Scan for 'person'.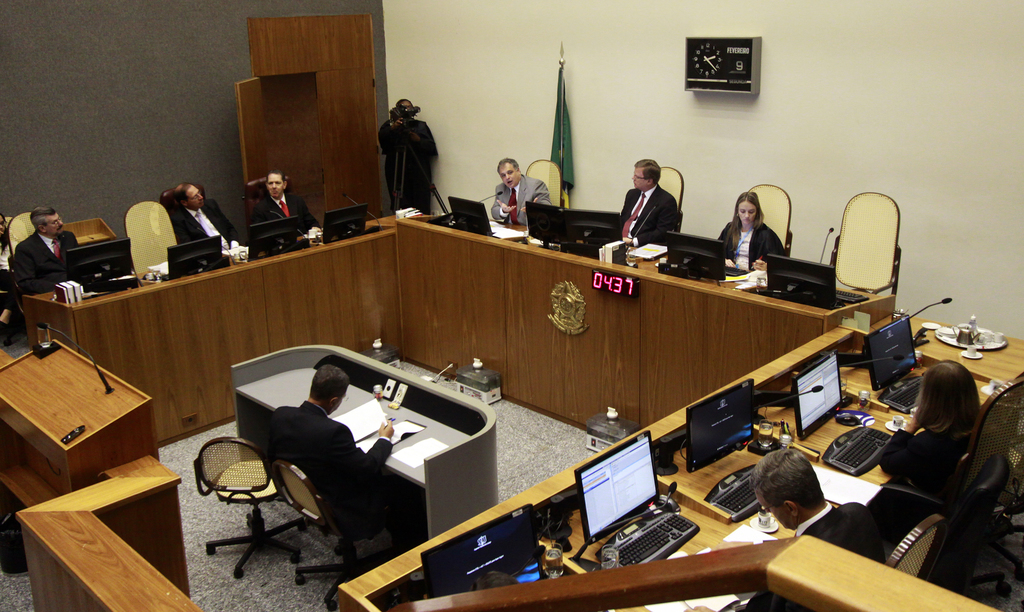
Scan result: l=593, t=154, r=677, b=242.
